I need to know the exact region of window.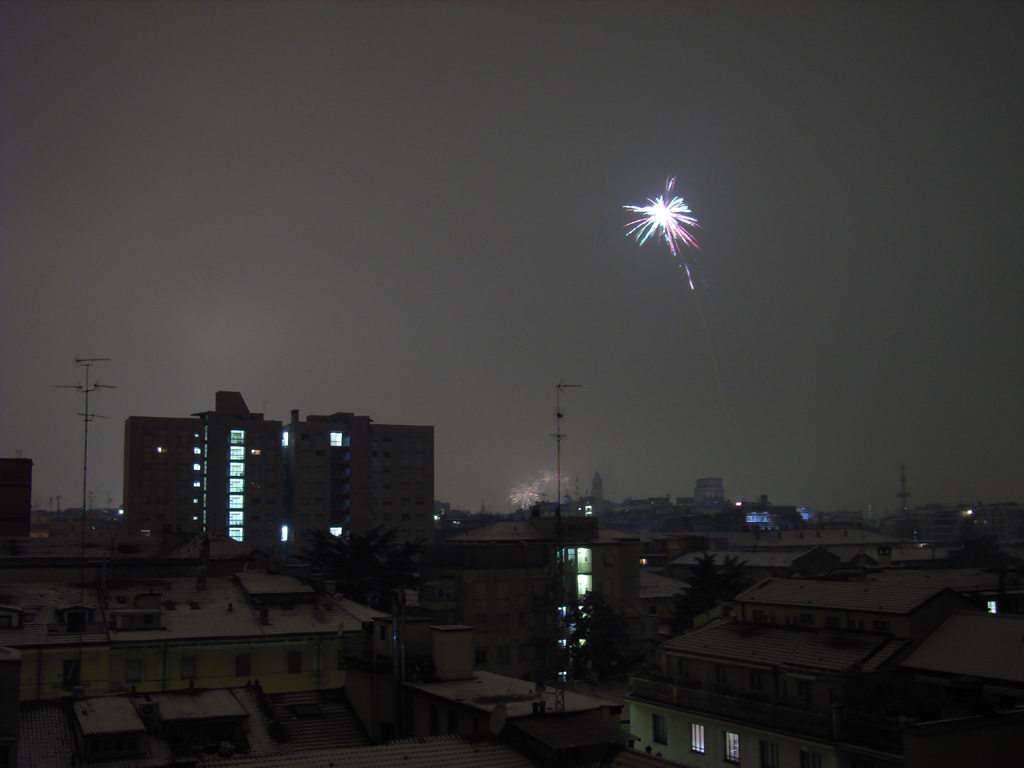
Region: [332, 432, 344, 451].
